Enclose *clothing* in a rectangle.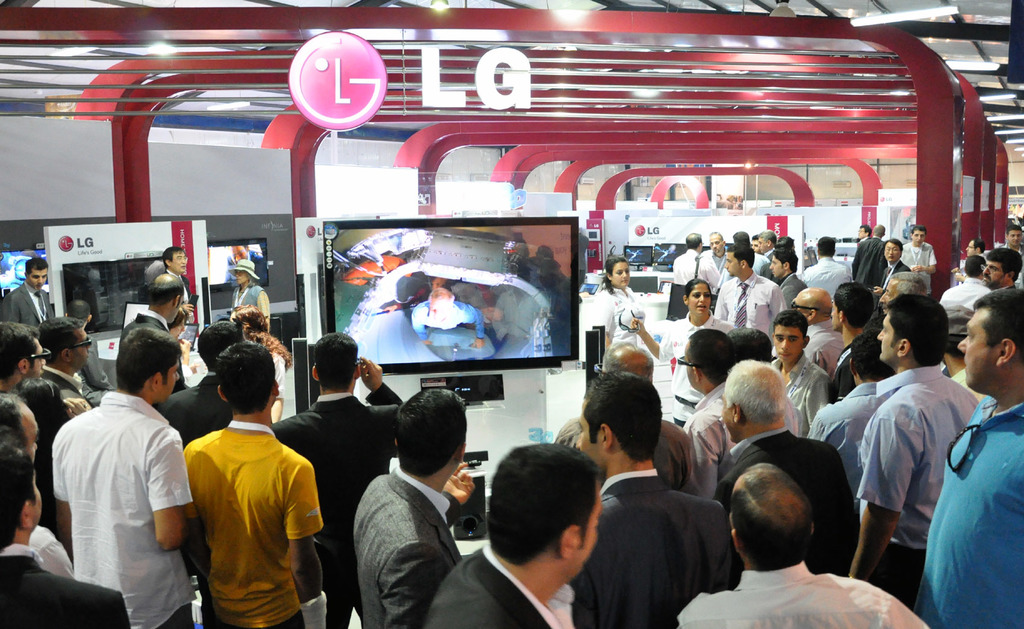
74, 333, 118, 397.
